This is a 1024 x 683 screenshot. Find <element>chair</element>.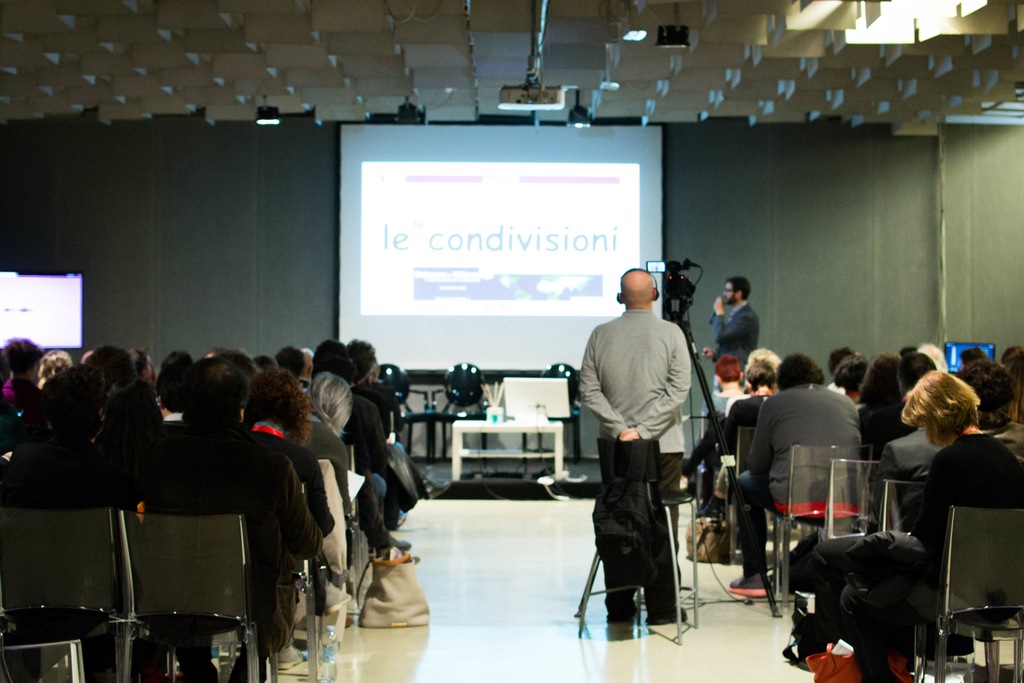
Bounding box: select_region(374, 361, 442, 465).
